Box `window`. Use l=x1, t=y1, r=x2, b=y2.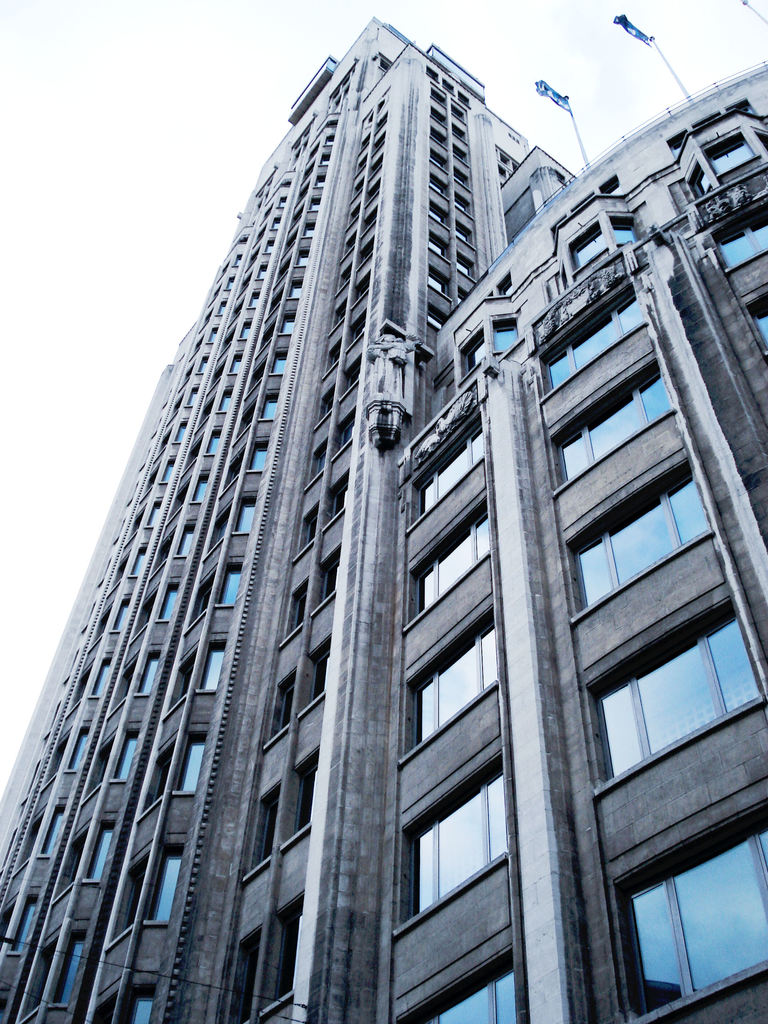
l=278, t=196, r=285, b=208.
